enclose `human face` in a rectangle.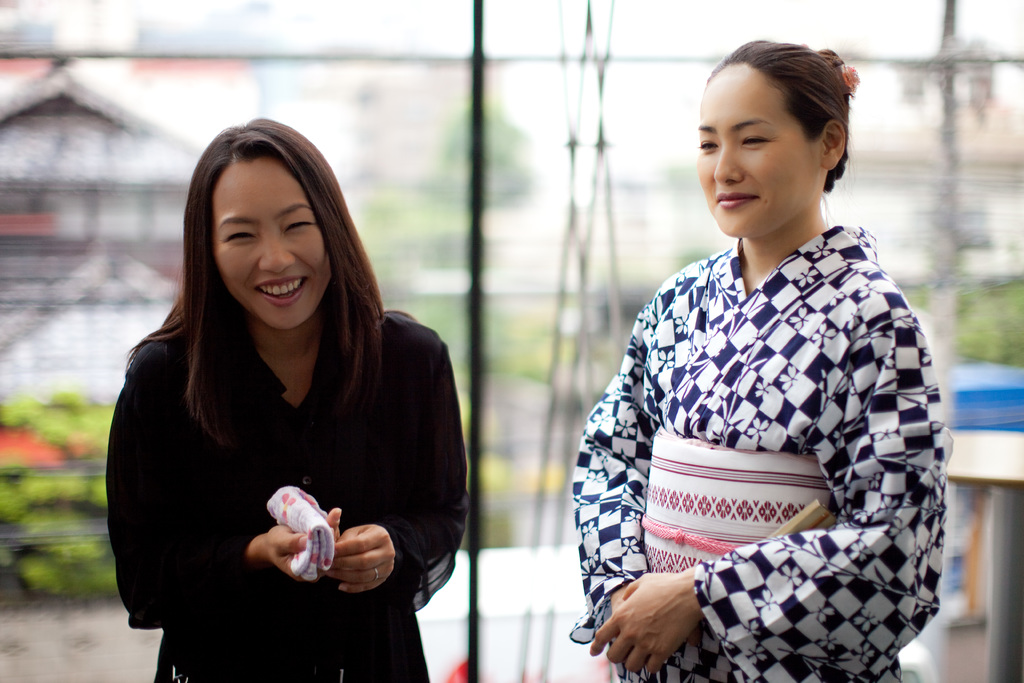
(x1=206, y1=152, x2=336, y2=331).
